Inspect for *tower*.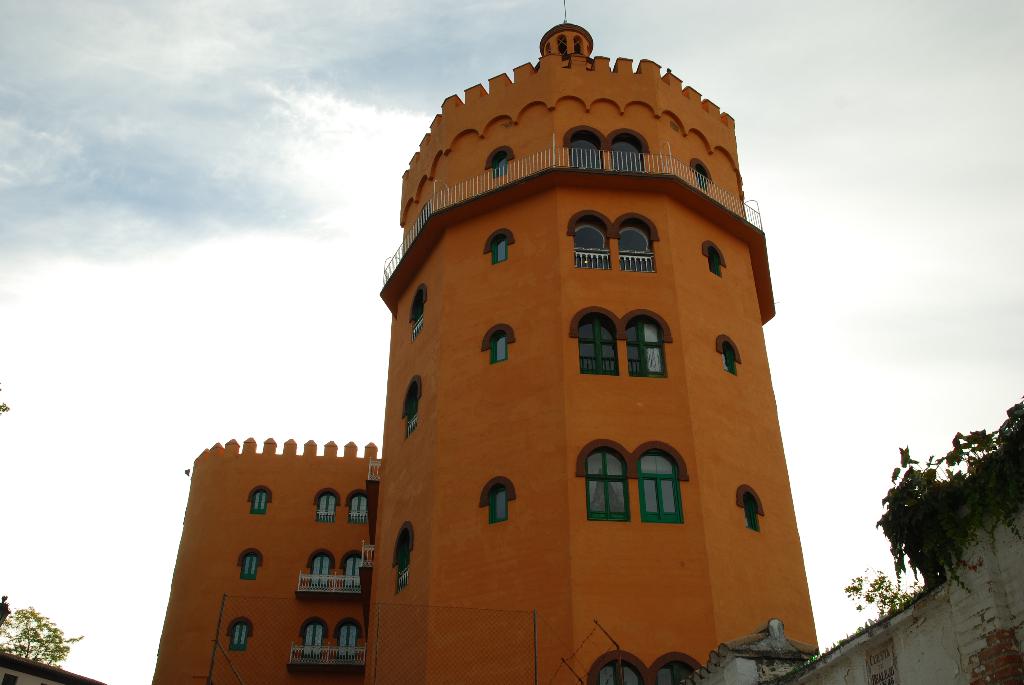
Inspection: region(314, 28, 812, 673).
